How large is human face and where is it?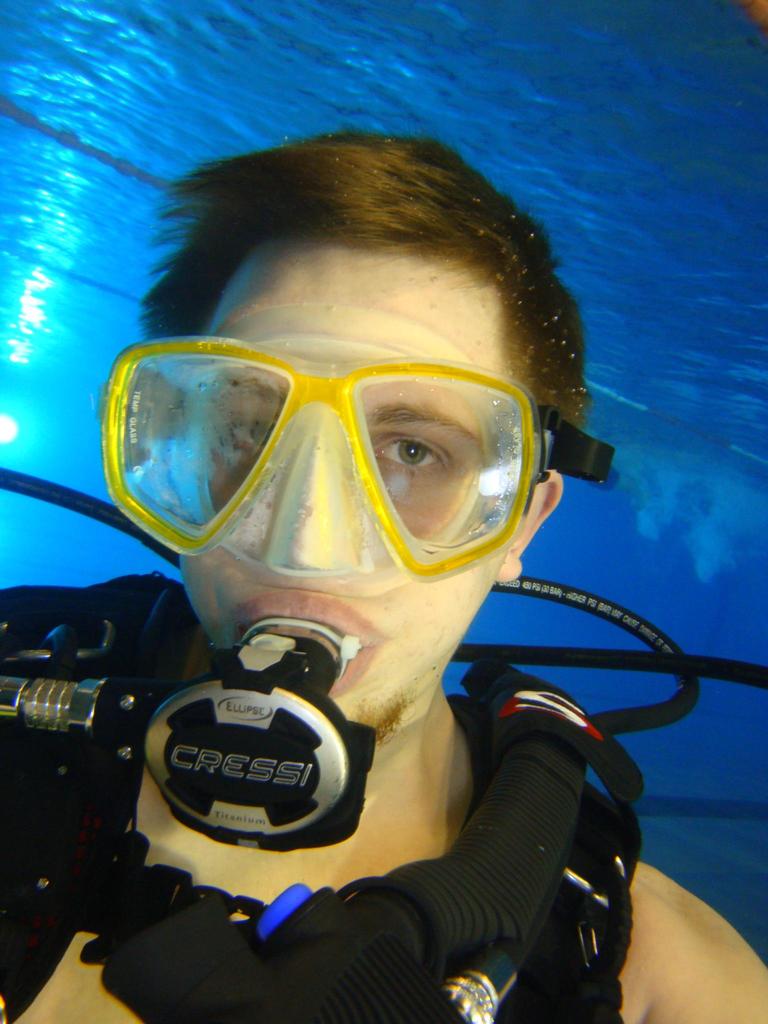
Bounding box: [left=188, top=240, right=544, bottom=726].
